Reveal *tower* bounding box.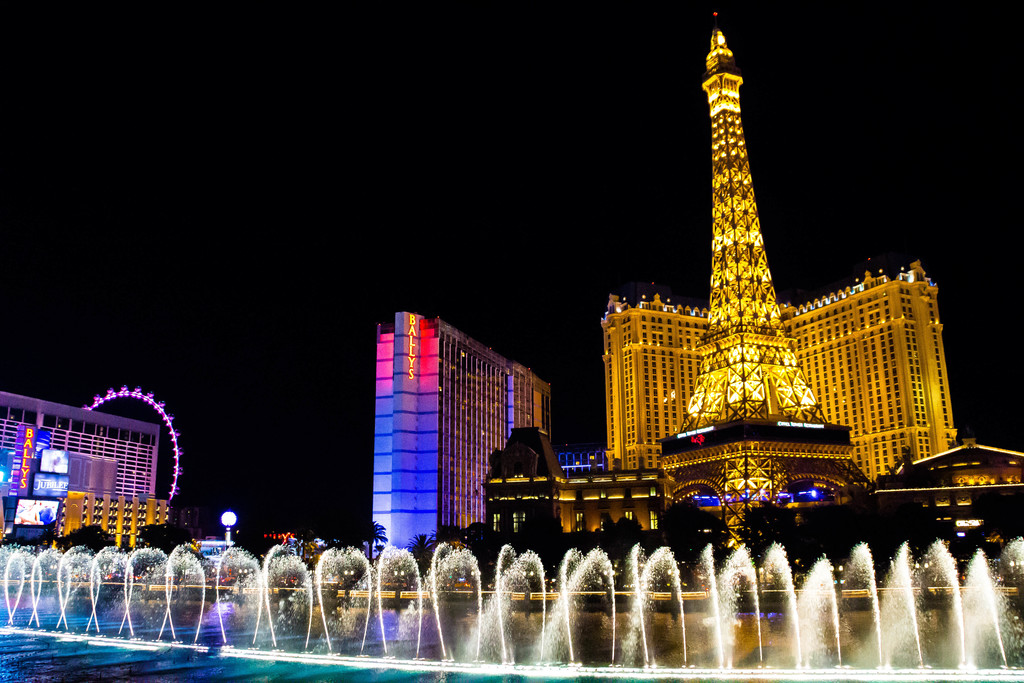
Revealed: 471,53,955,564.
